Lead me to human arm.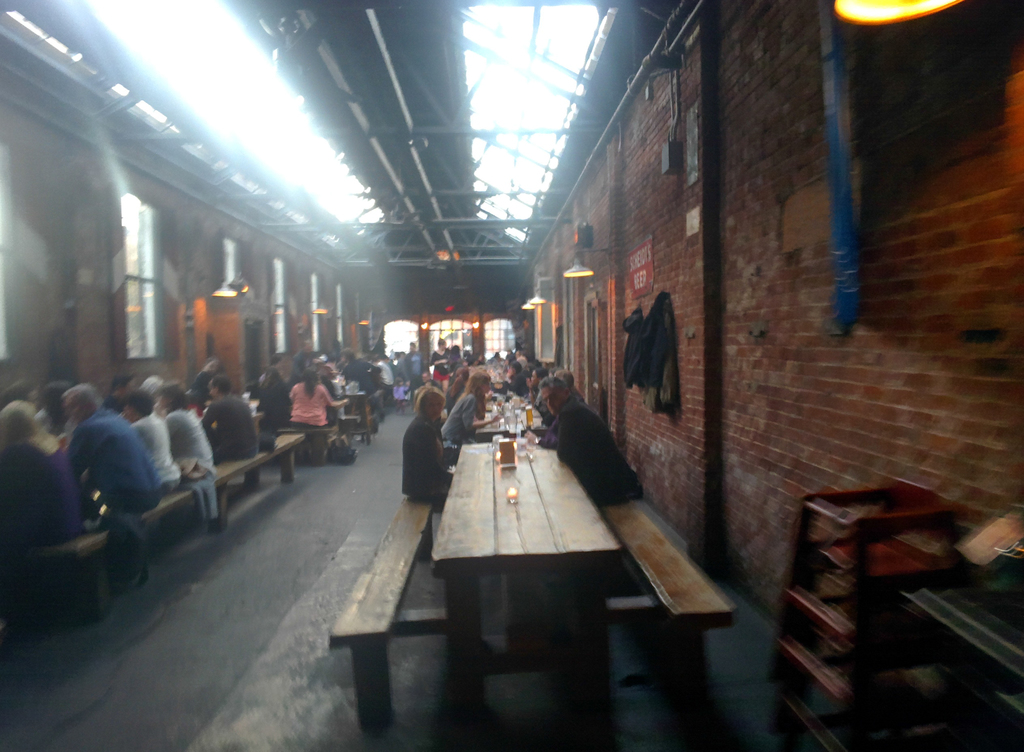
Lead to left=461, top=401, right=508, bottom=430.
